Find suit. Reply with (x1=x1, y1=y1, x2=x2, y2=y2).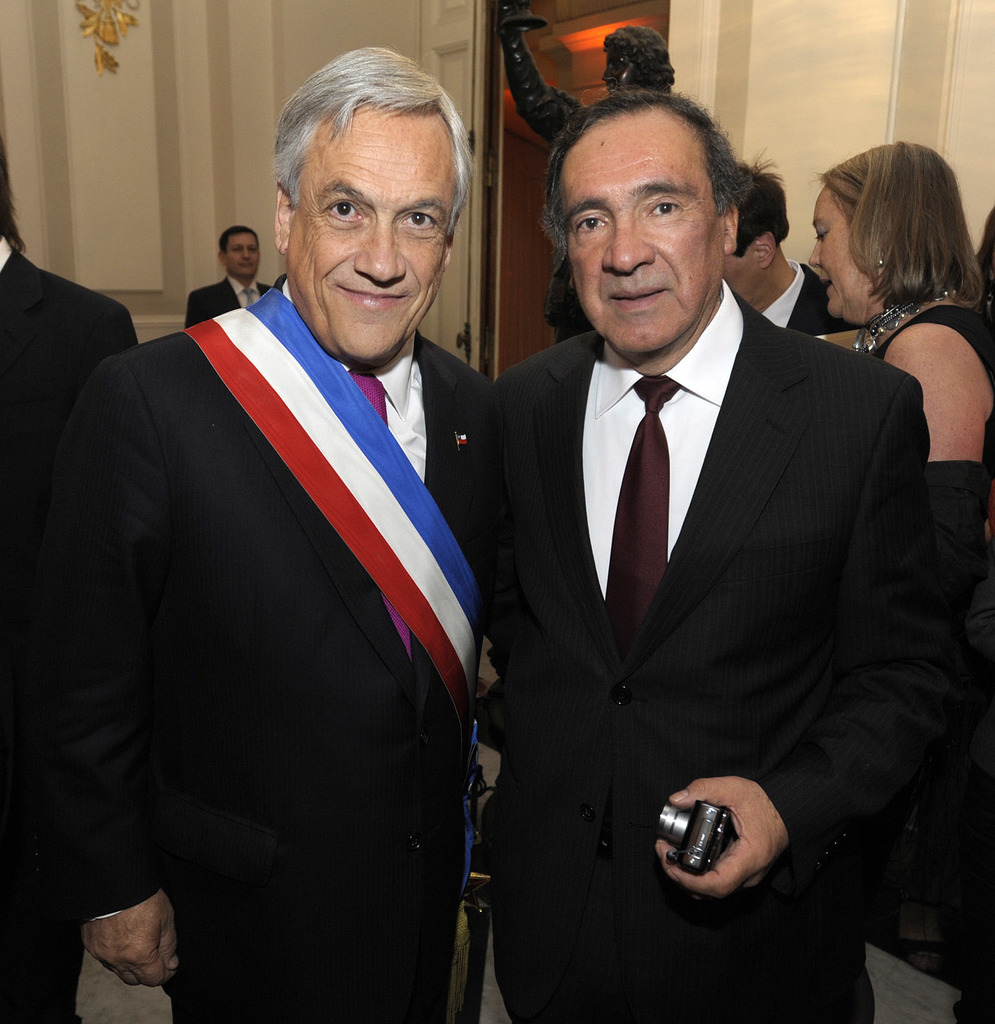
(x1=0, y1=252, x2=134, y2=1023).
